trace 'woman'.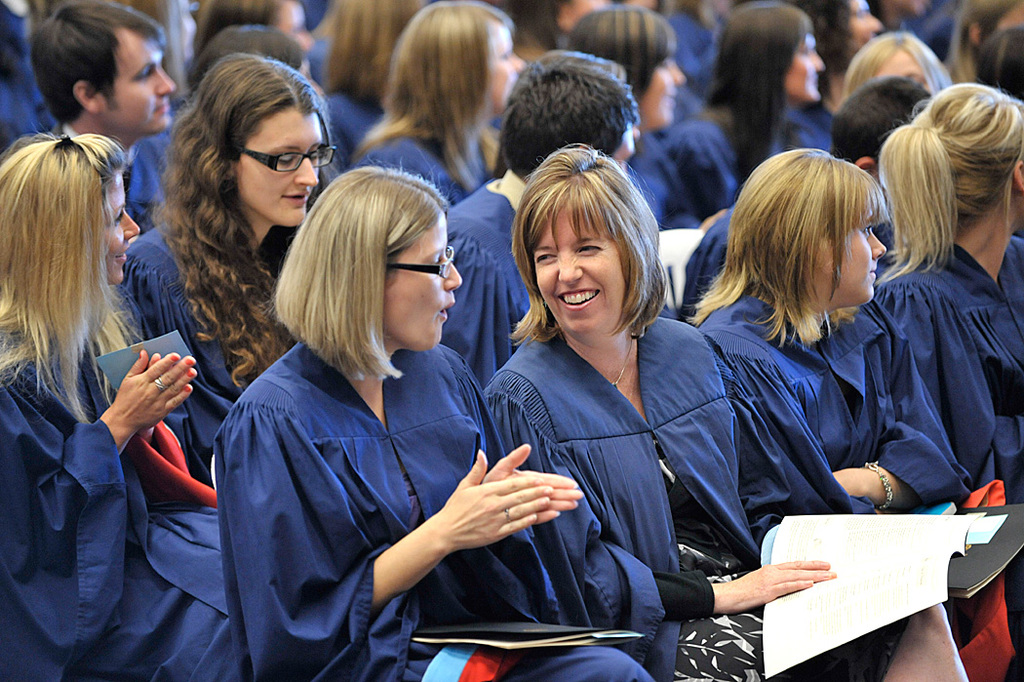
Traced to (660, 0, 832, 206).
